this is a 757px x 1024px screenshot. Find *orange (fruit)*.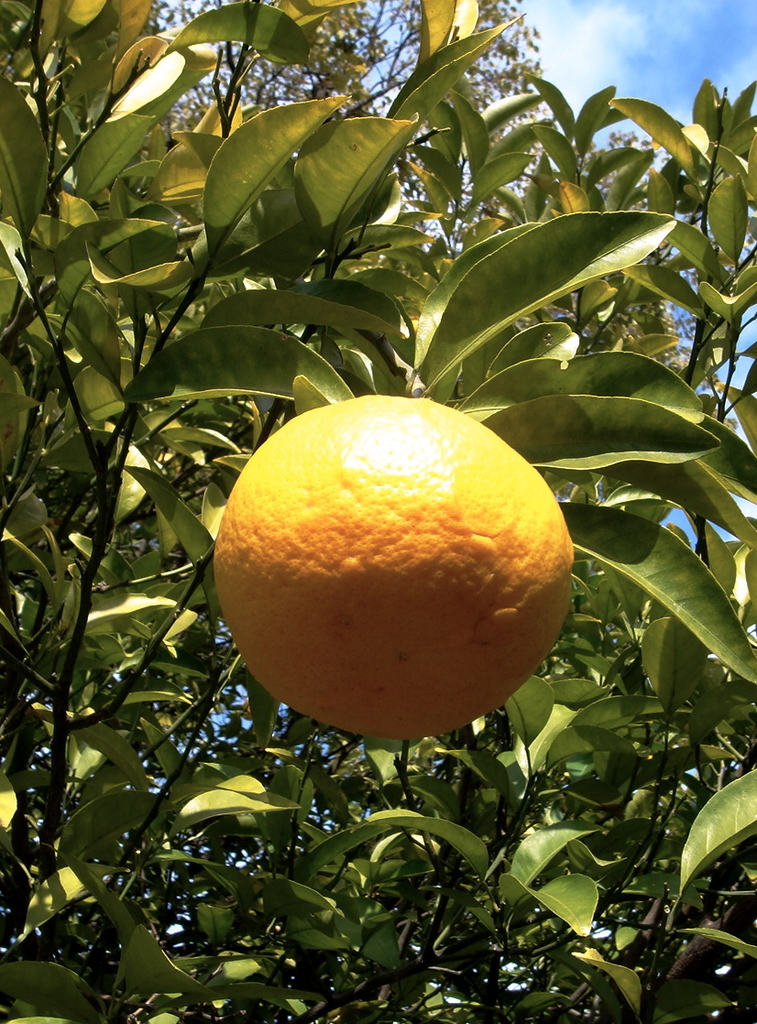
Bounding box: l=206, t=387, r=582, b=740.
